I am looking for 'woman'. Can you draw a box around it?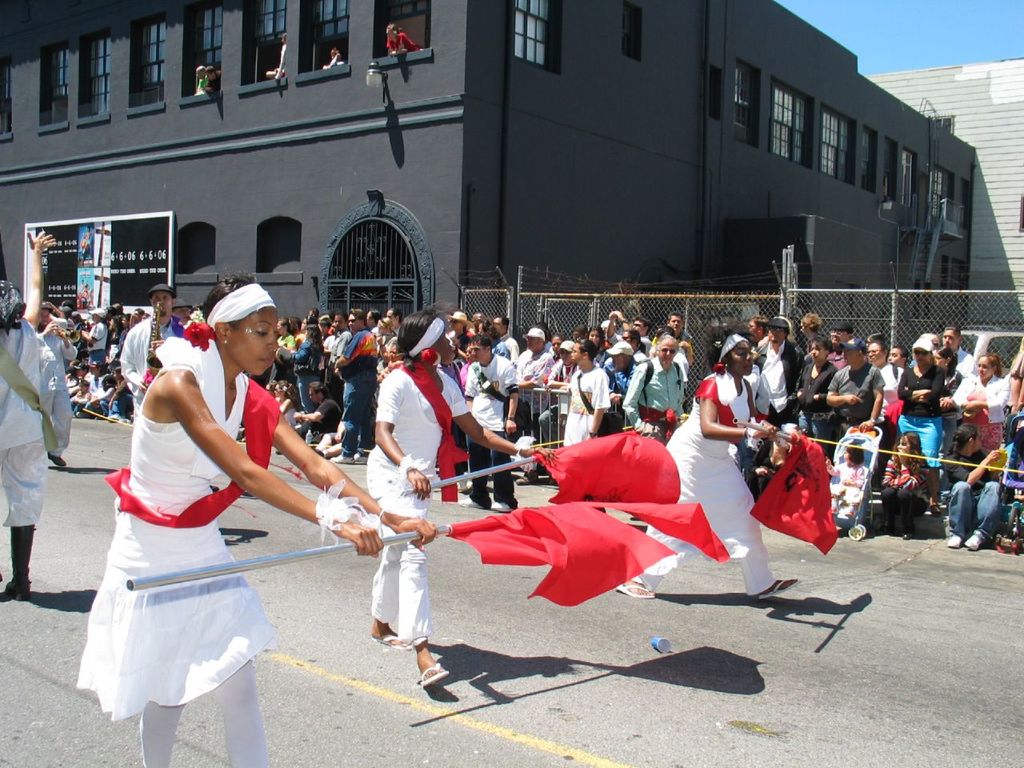
Sure, the bounding box is (left=791, top=334, right=854, bottom=466).
